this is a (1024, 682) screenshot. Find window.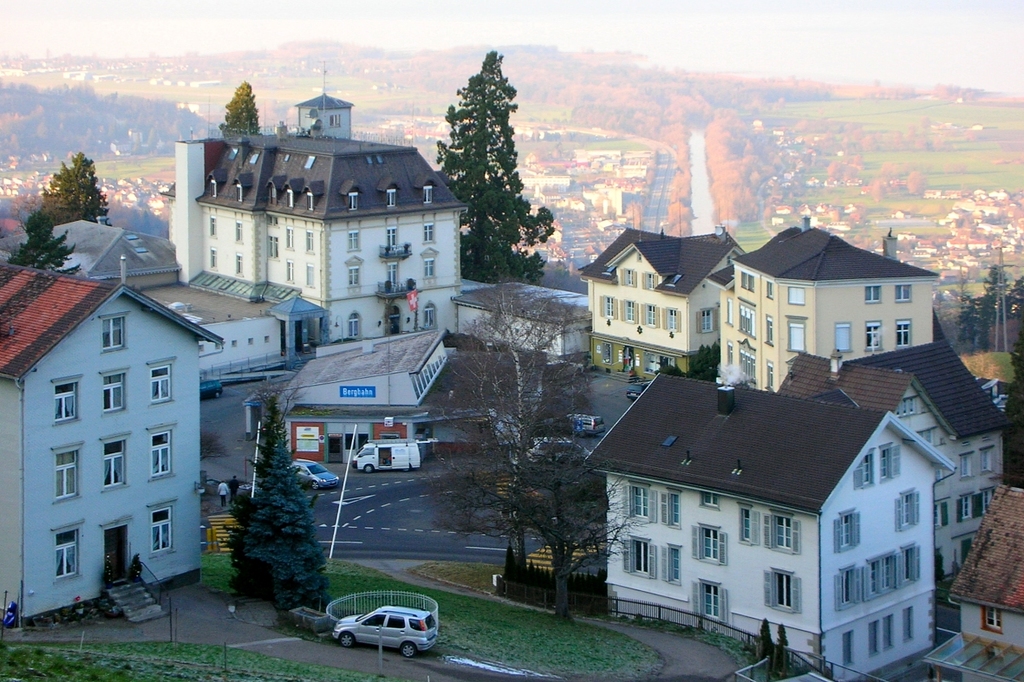
Bounding box: rect(766, 366, 773, 391).
